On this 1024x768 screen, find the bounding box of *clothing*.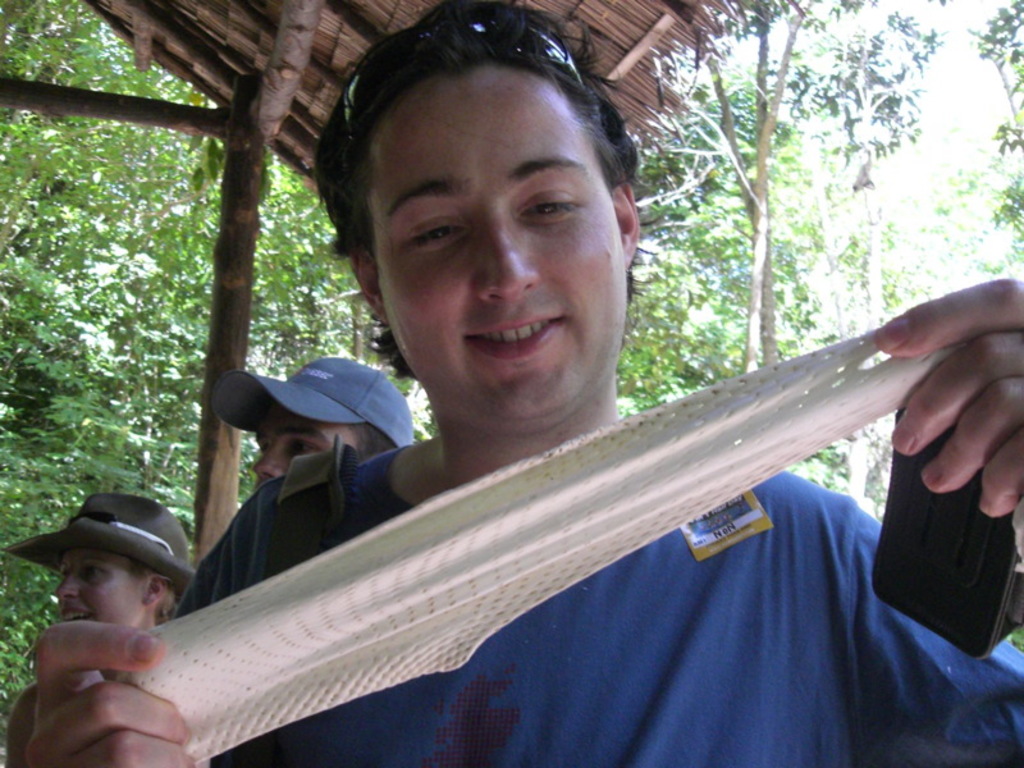
Bounding box: BBox(170, 440, 1023, 767).
